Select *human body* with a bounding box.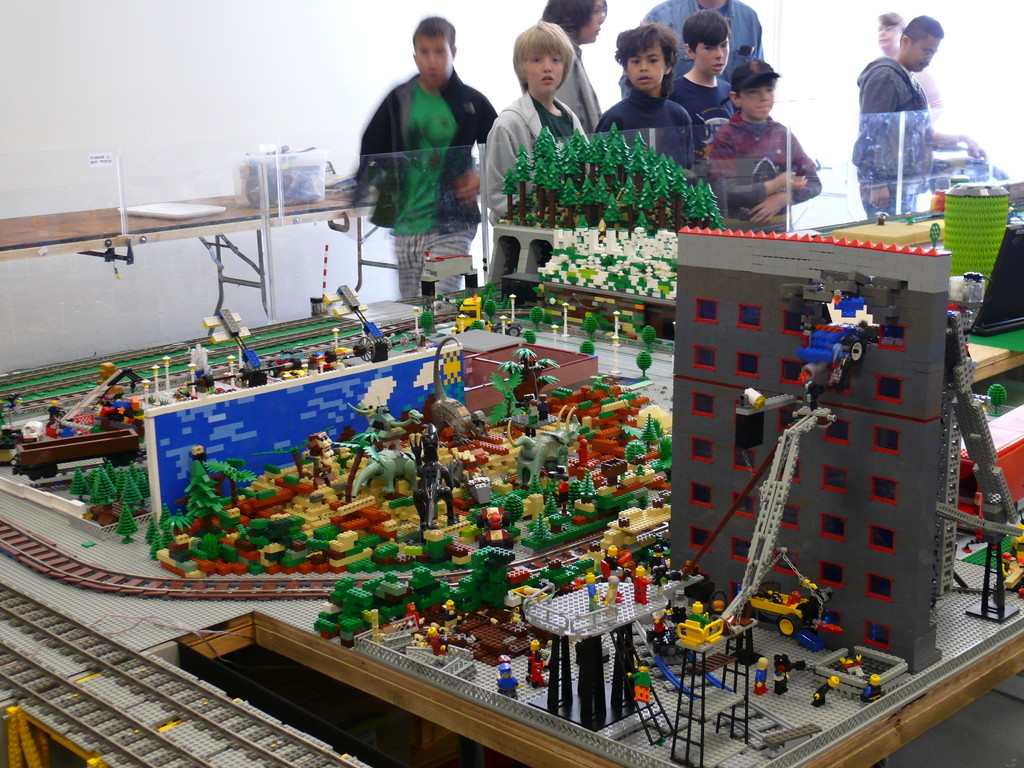
{"left": 660, "top": 0, "right": 739, "bottom": 150}.
